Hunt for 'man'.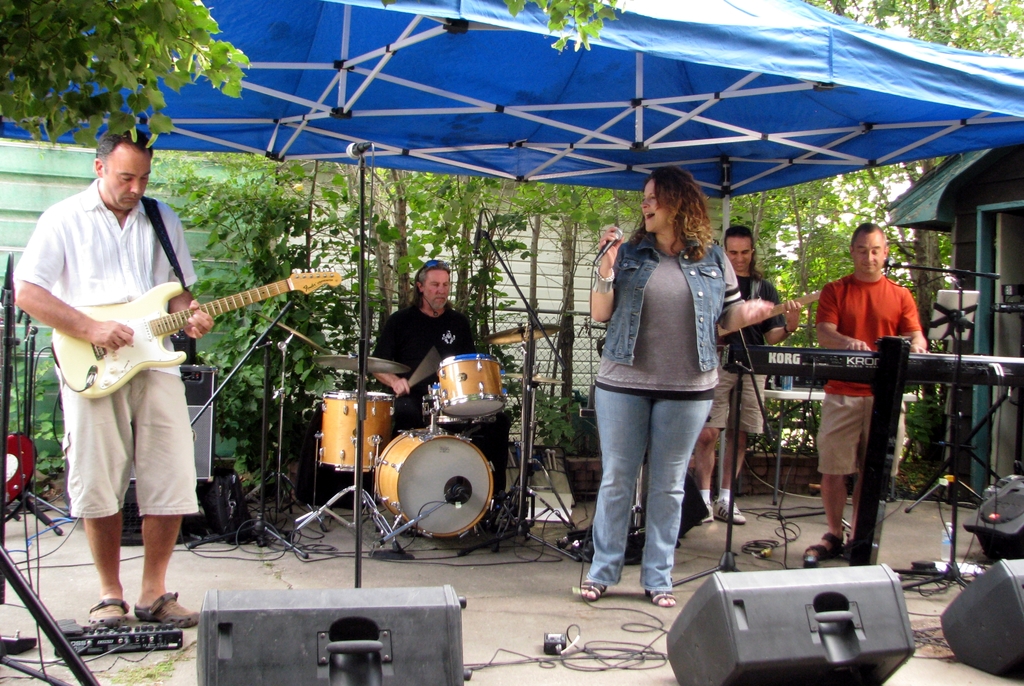
Hunted down at rect(801, 221, 926, 559).
